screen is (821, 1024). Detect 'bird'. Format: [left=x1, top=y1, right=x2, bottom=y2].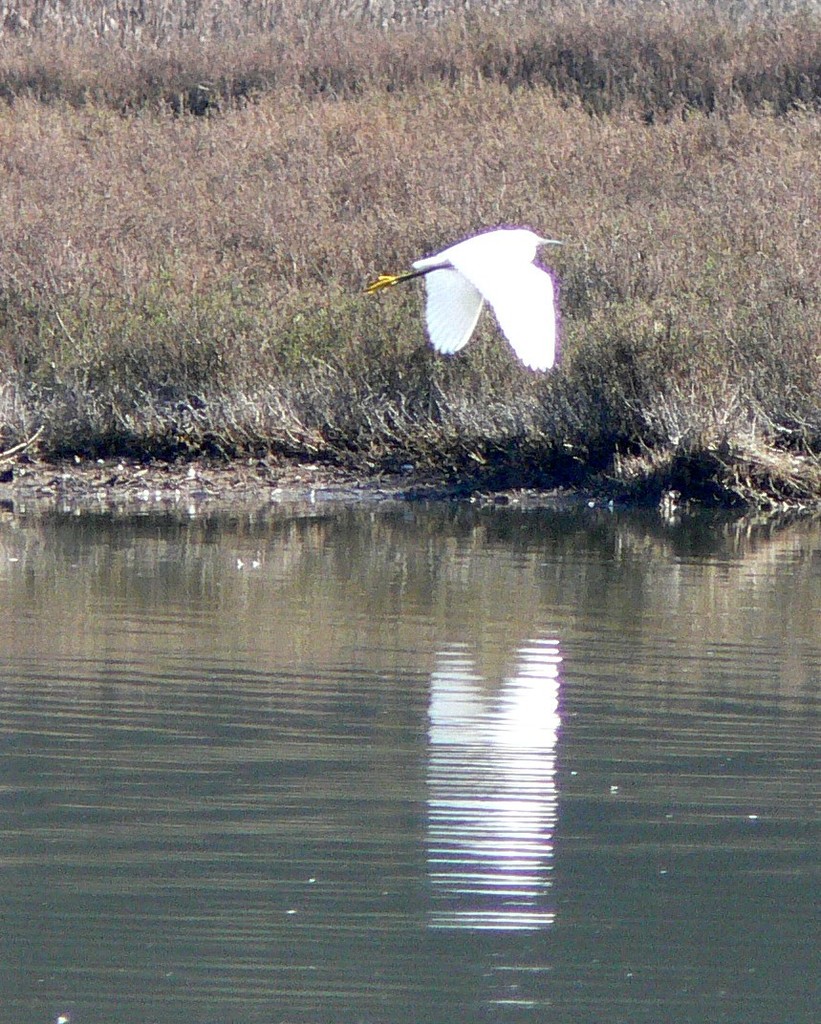
[left=376, top=225, right=570, bottom=355].
